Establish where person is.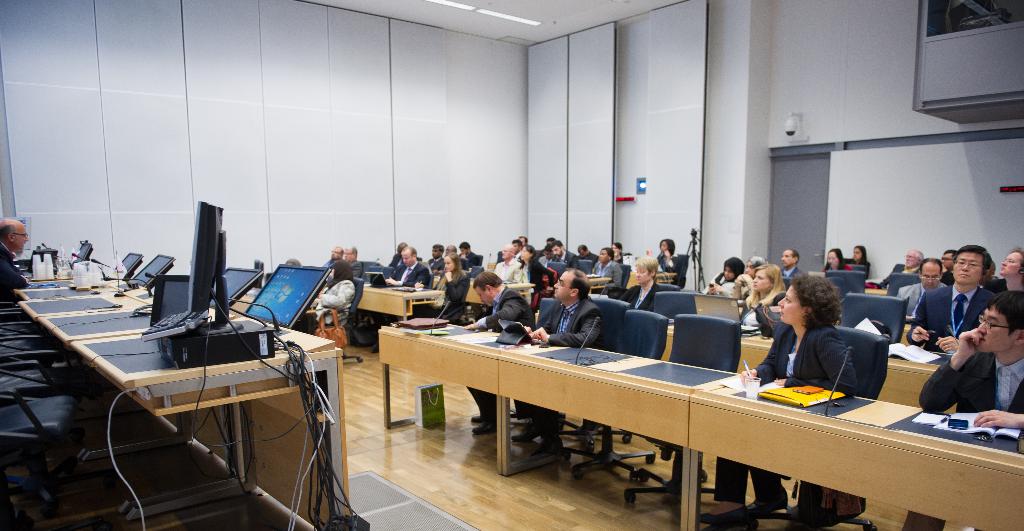
Established at detection(847, 246, 871, 264).
